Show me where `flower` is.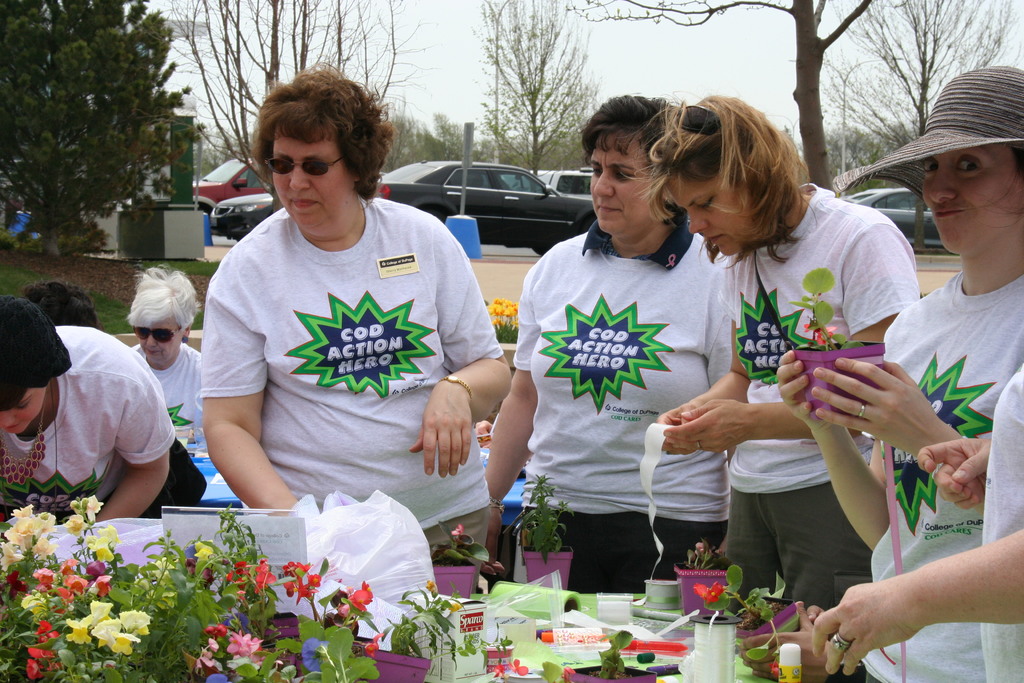
`flower` is at box(805, 320, 815, 332).
